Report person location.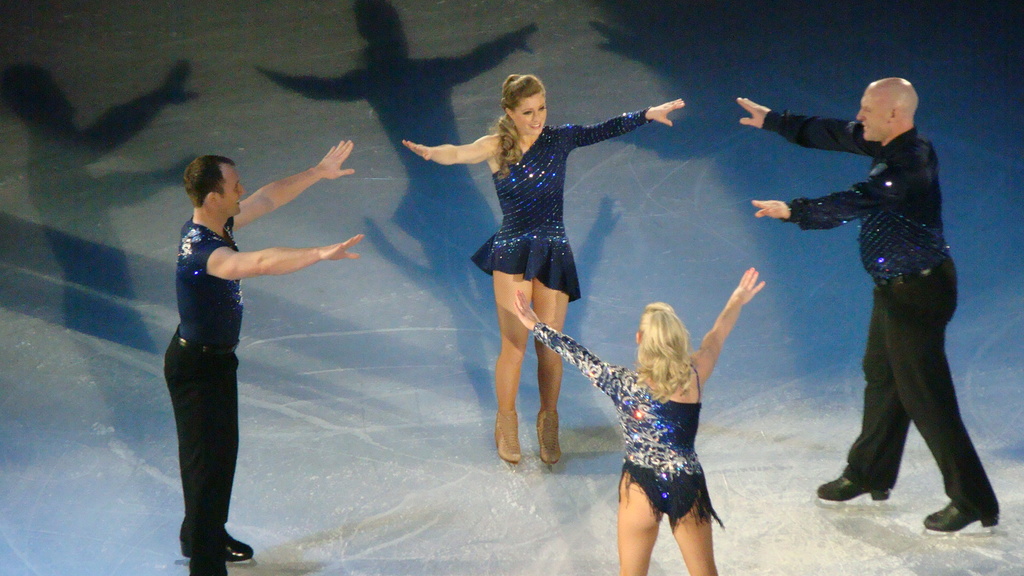
Report: [738,77,1000,533].
